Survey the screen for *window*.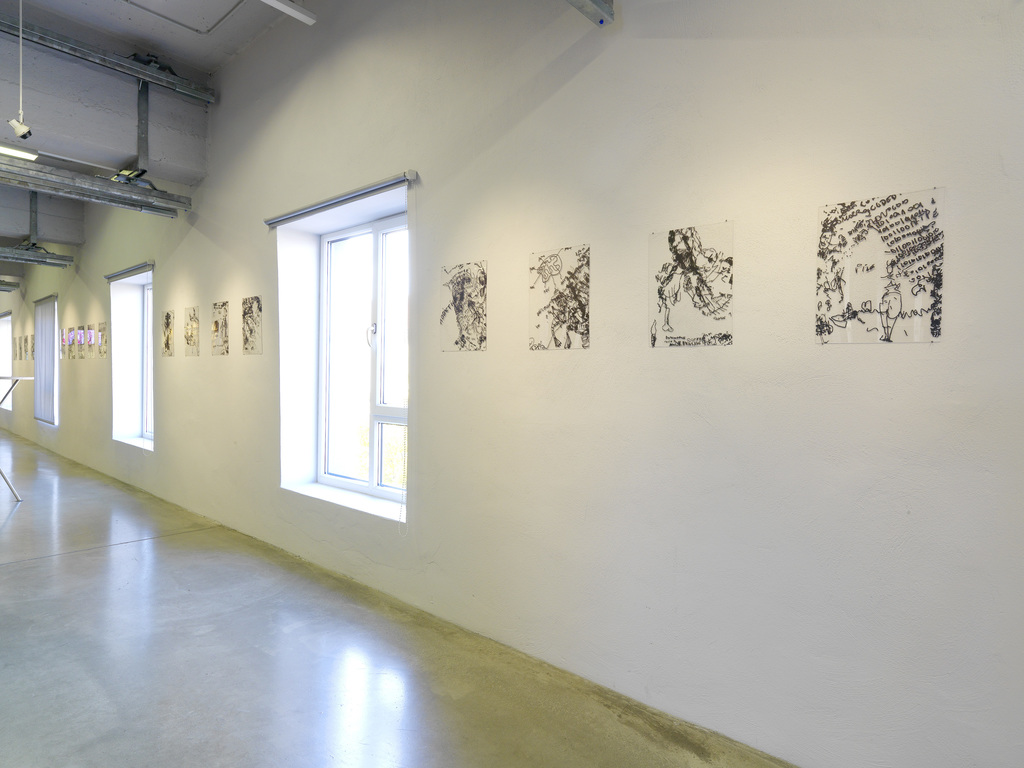
Survey found: rect(0, 310, 13, 414).
